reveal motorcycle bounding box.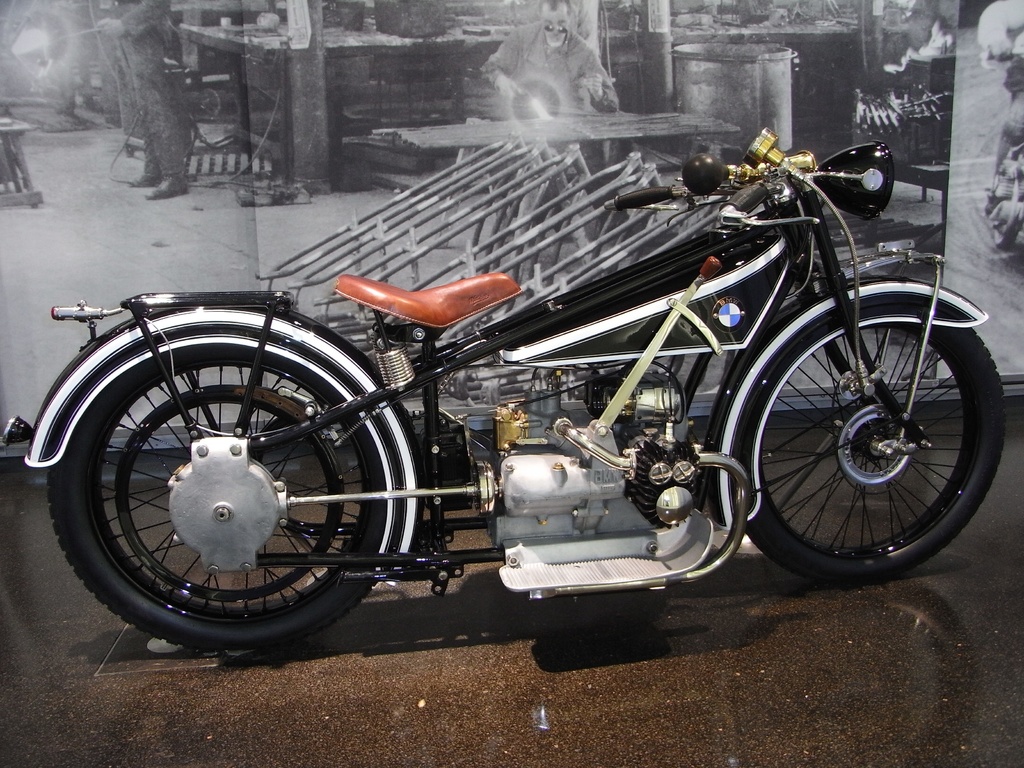
Revealed: (x1=1, y1=127, x2=1004, y2=650).
